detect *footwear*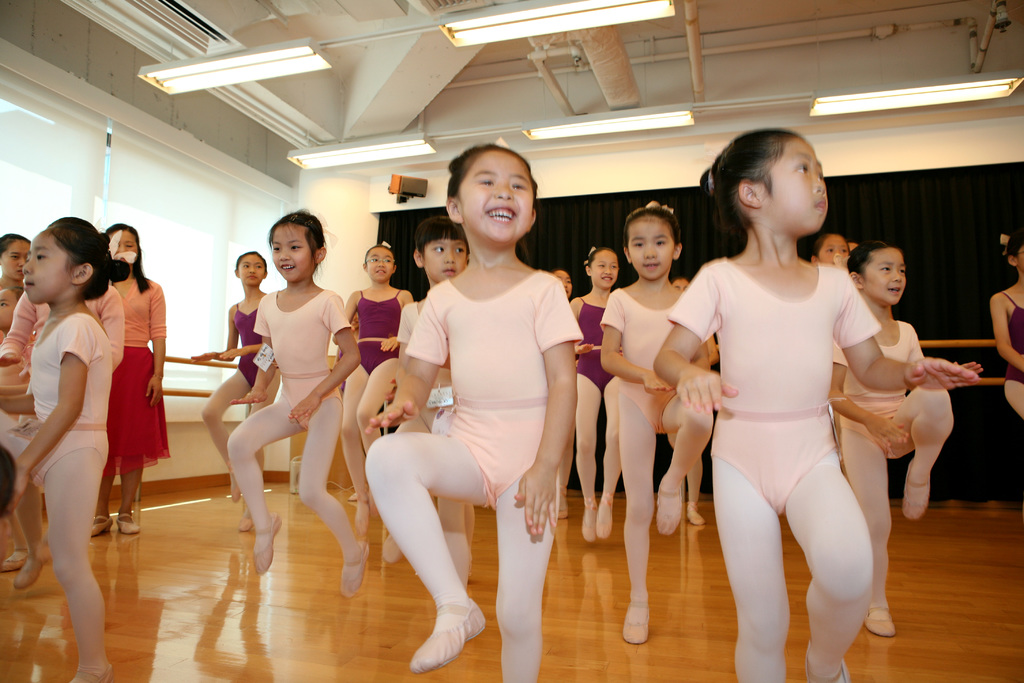
232 483 252 504
